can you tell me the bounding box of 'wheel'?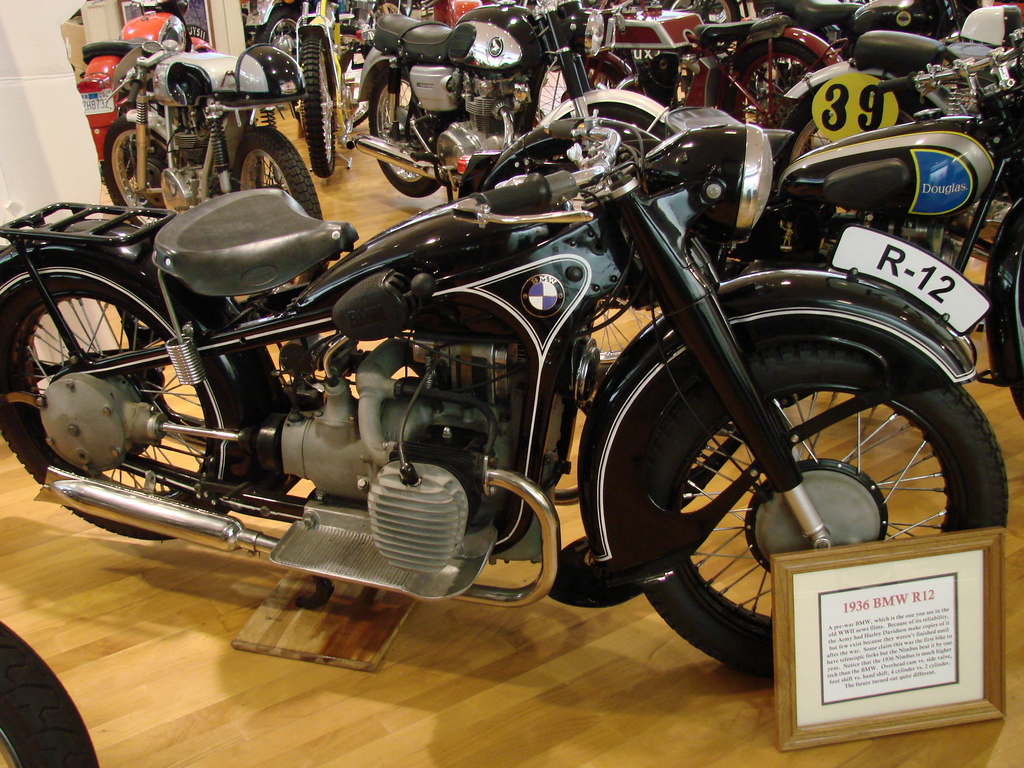
bbox(100, 122, 174, 224).
